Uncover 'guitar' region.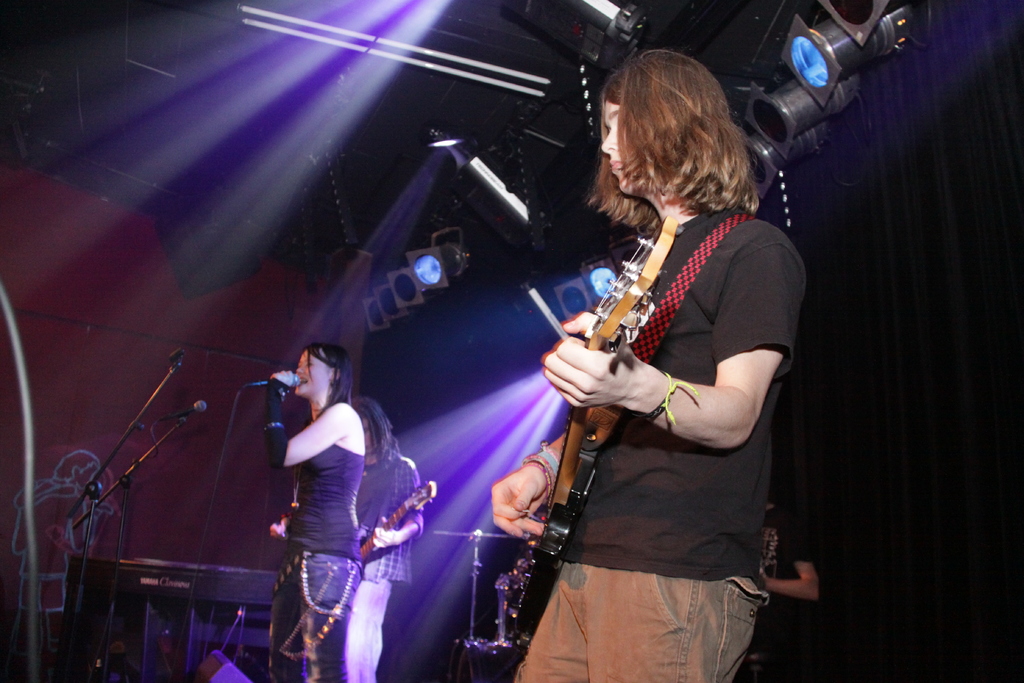
Uncovered: bbox=(501, 210, 687, 643).
